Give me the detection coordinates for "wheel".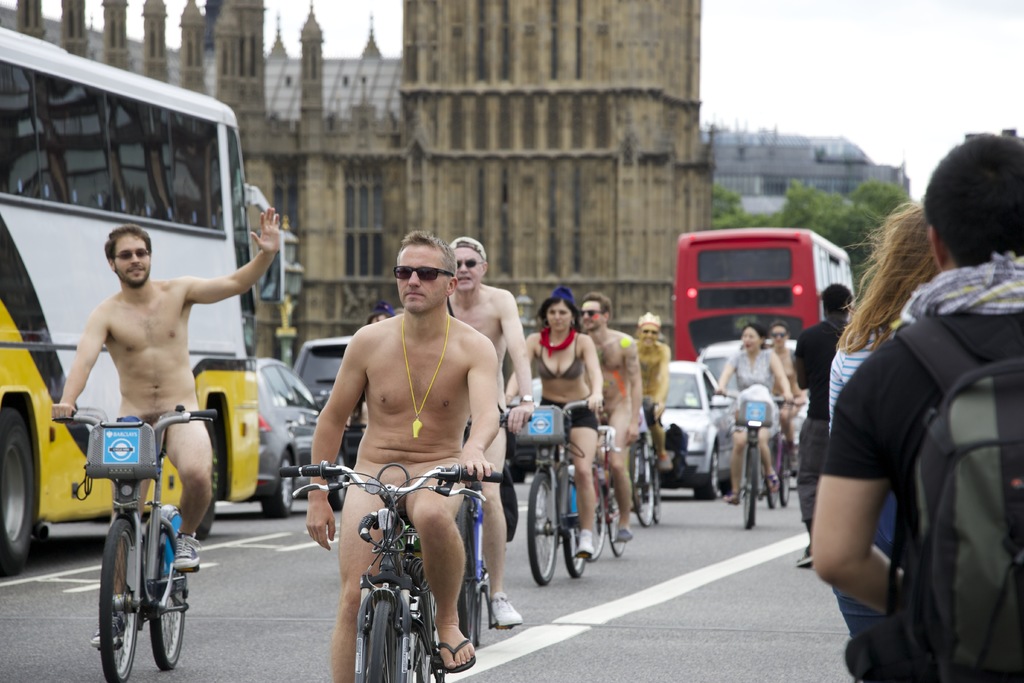
[0, 408, 28, 572].
